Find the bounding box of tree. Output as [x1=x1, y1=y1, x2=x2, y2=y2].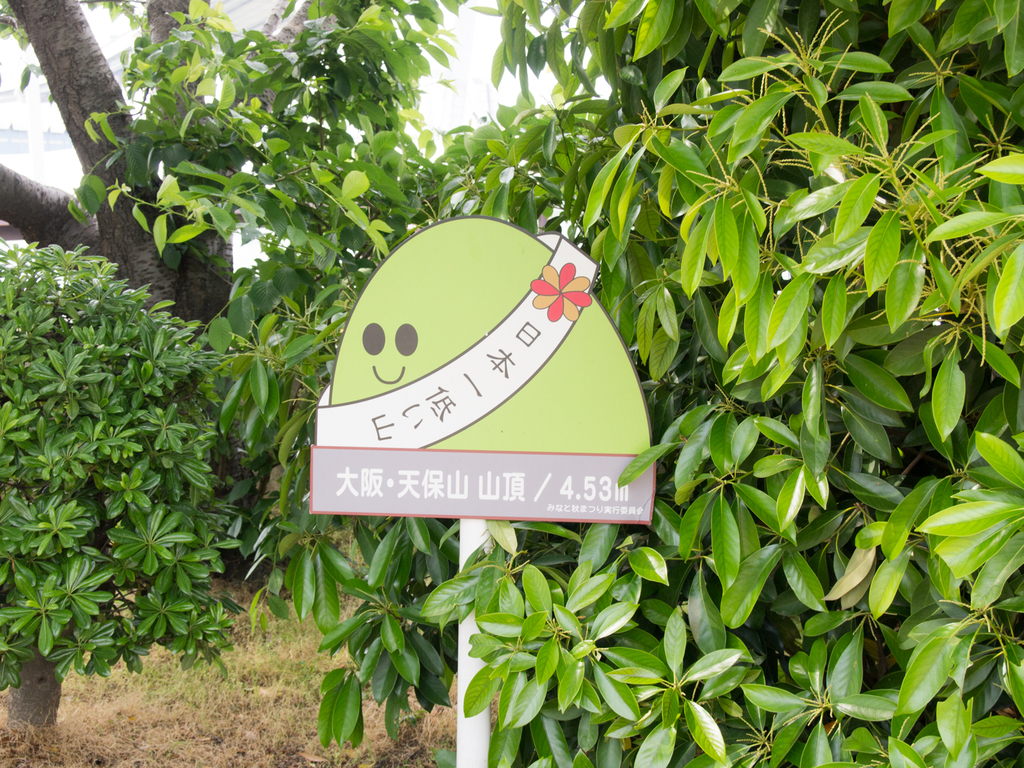
[x1=3, y1=0, x2=1023, y2=767].
